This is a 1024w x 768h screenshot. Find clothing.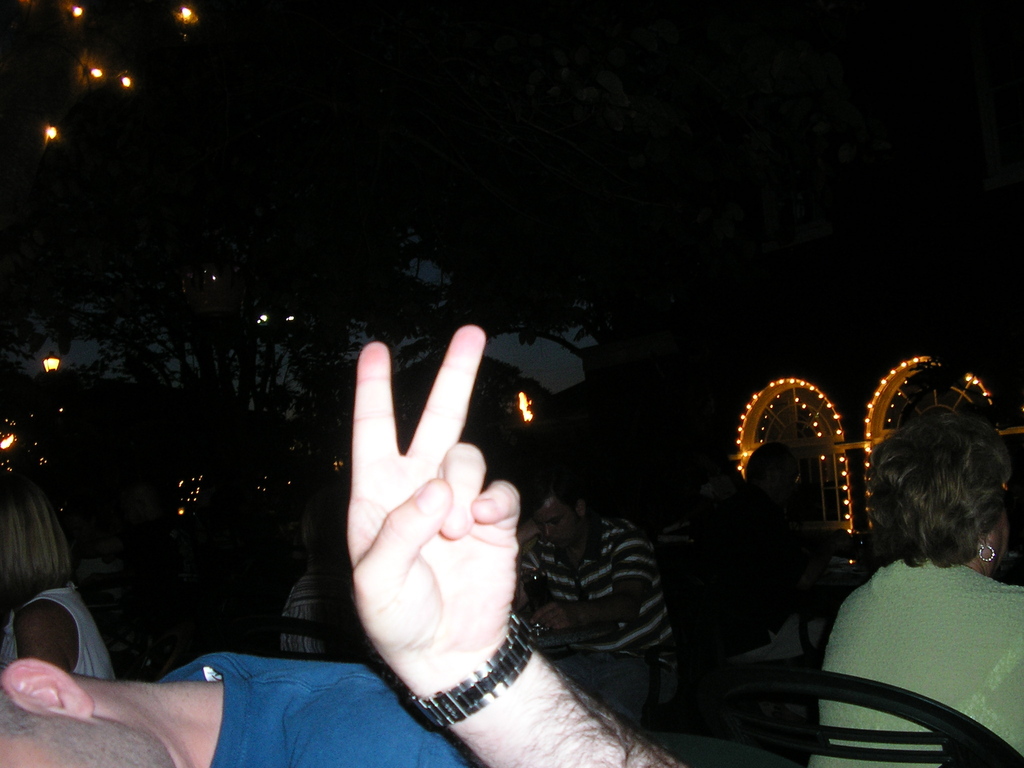
Bounding box: {"left": 691, "top": 490, "right": 835, "bottom": 660}.
